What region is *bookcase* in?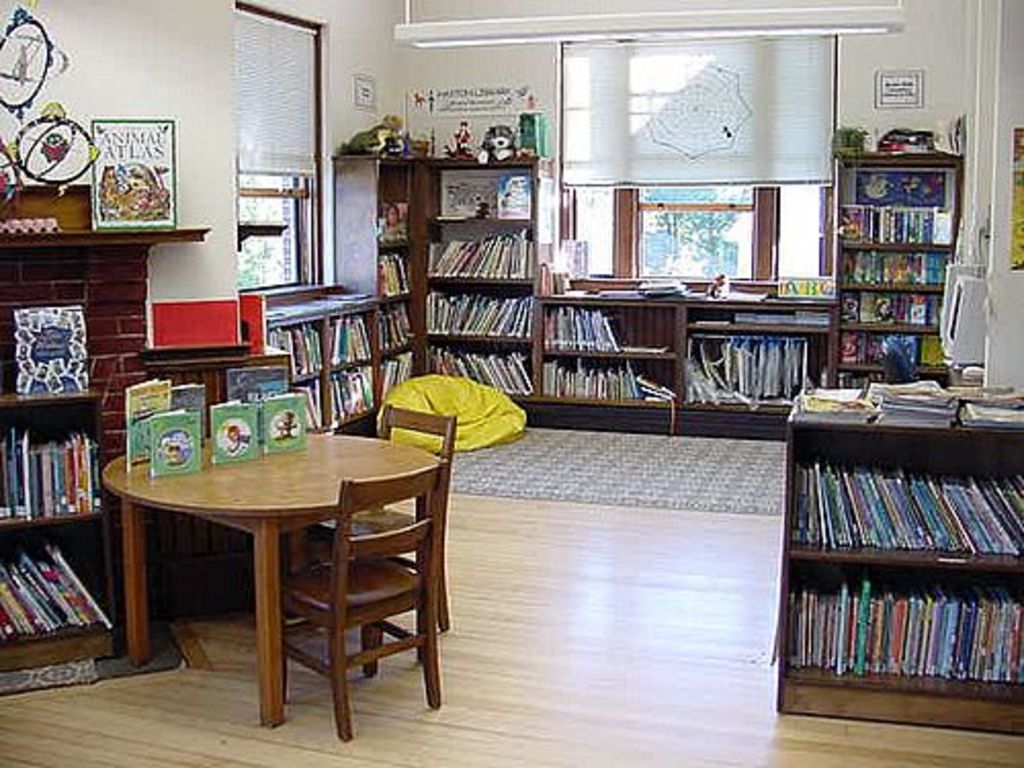
766, 387, 1022, 717.
